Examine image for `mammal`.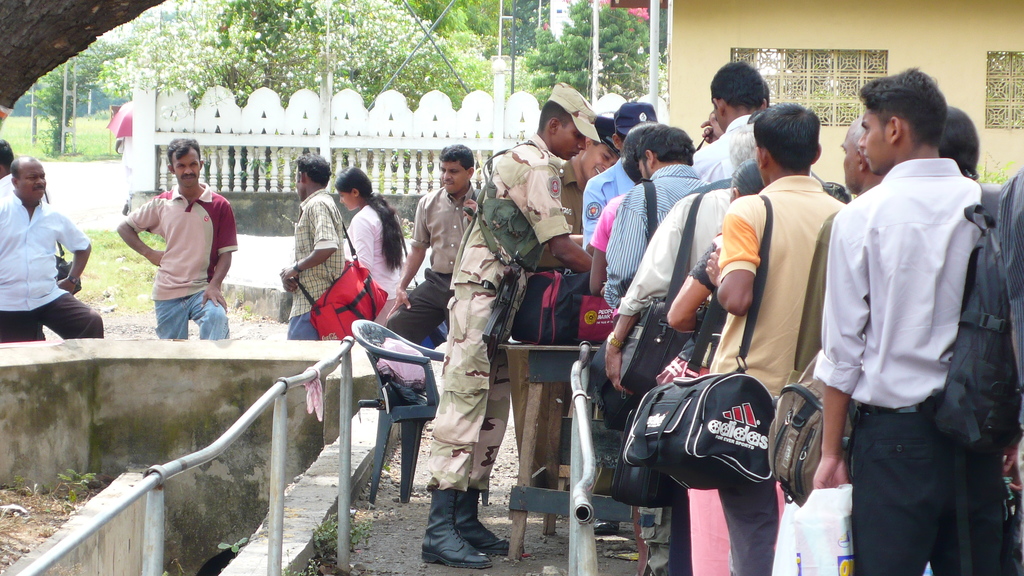
Examination result: BBox(499, 108, 624, 500).
